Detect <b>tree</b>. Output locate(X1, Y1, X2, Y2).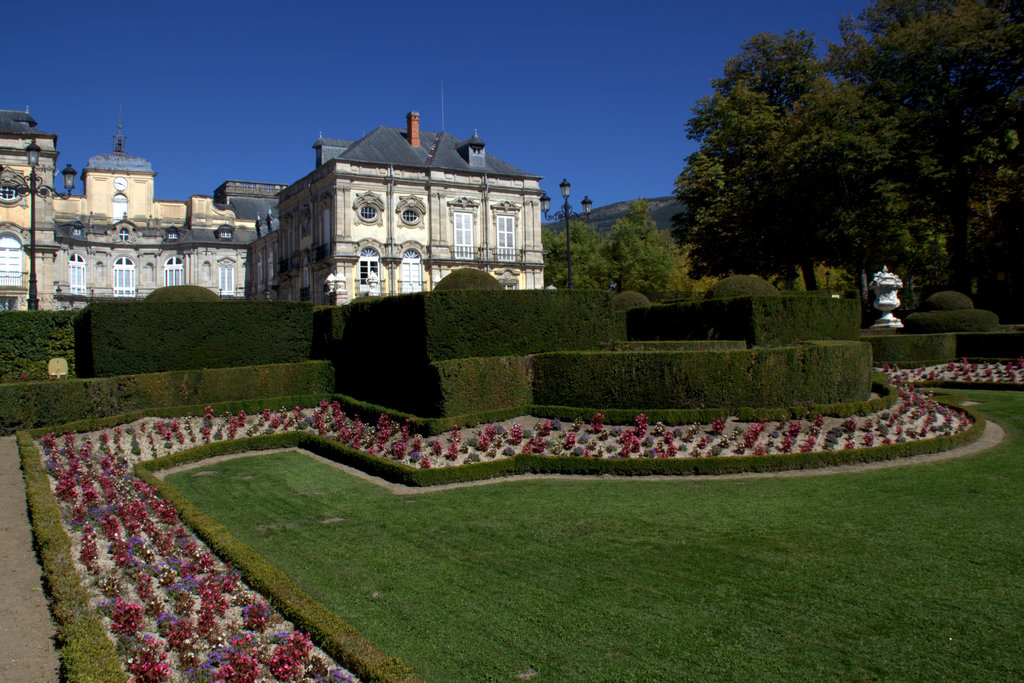
locate(671, 33, 908, 307).
